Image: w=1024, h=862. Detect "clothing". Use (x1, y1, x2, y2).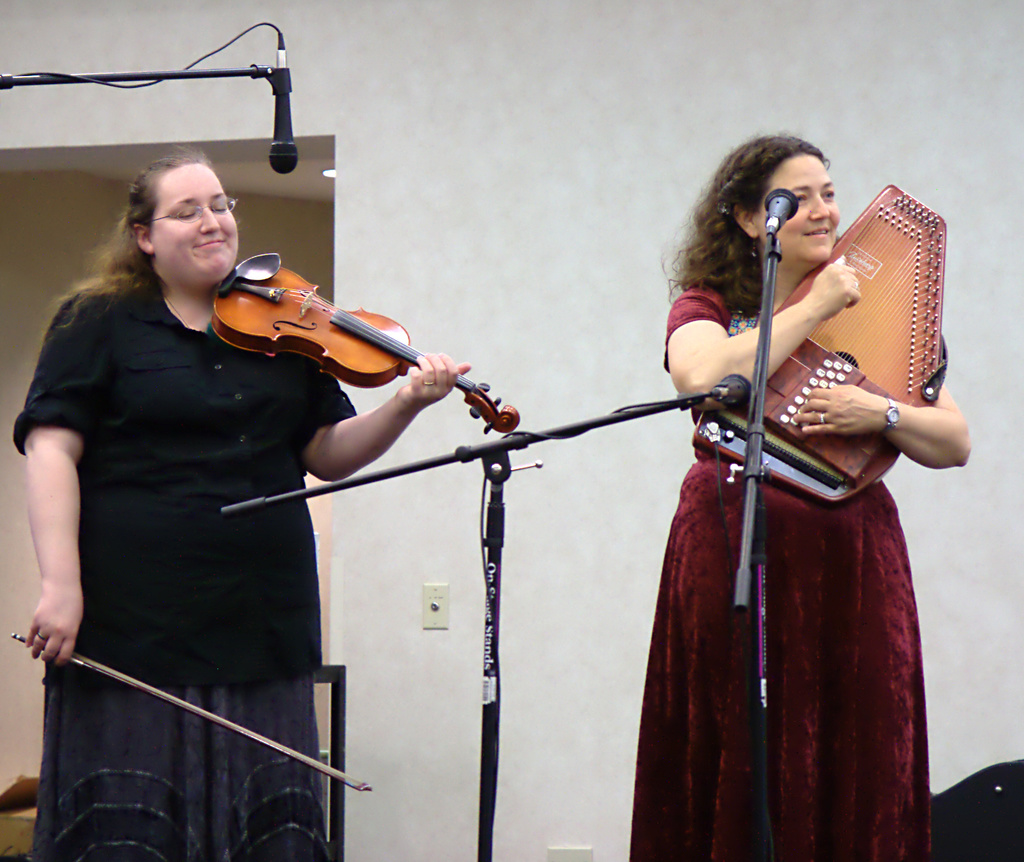
(9, 275, 362, 861).
